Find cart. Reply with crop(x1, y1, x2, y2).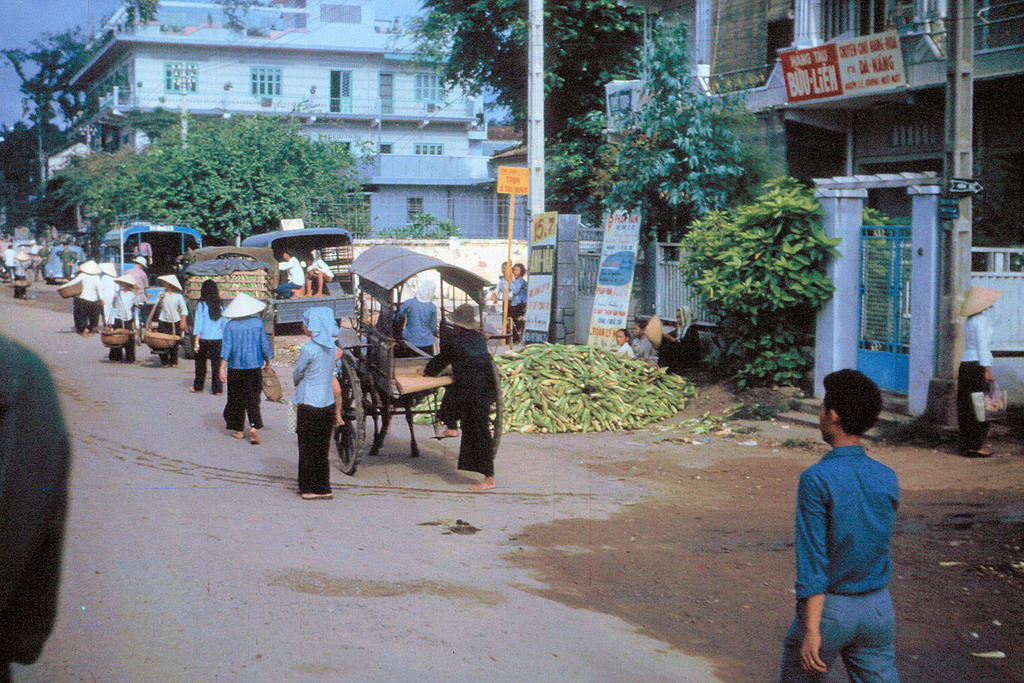
crop(329, 242, 503, 475).
